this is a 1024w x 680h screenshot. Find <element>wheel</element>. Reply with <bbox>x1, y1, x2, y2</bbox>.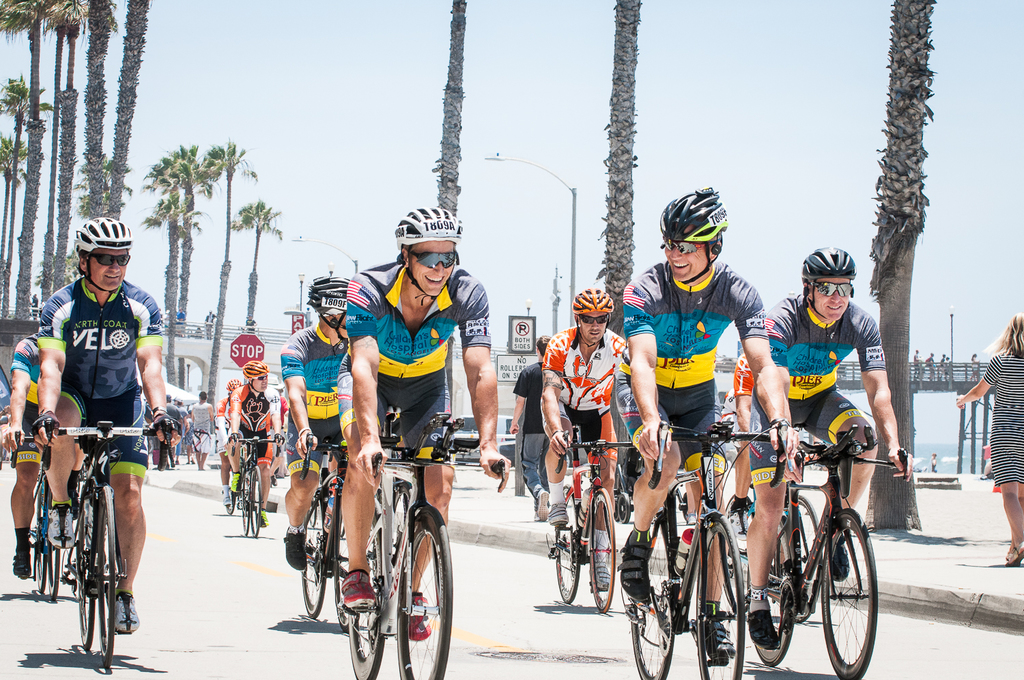
<bbox>251, 468, 262, 533</bbox>.
